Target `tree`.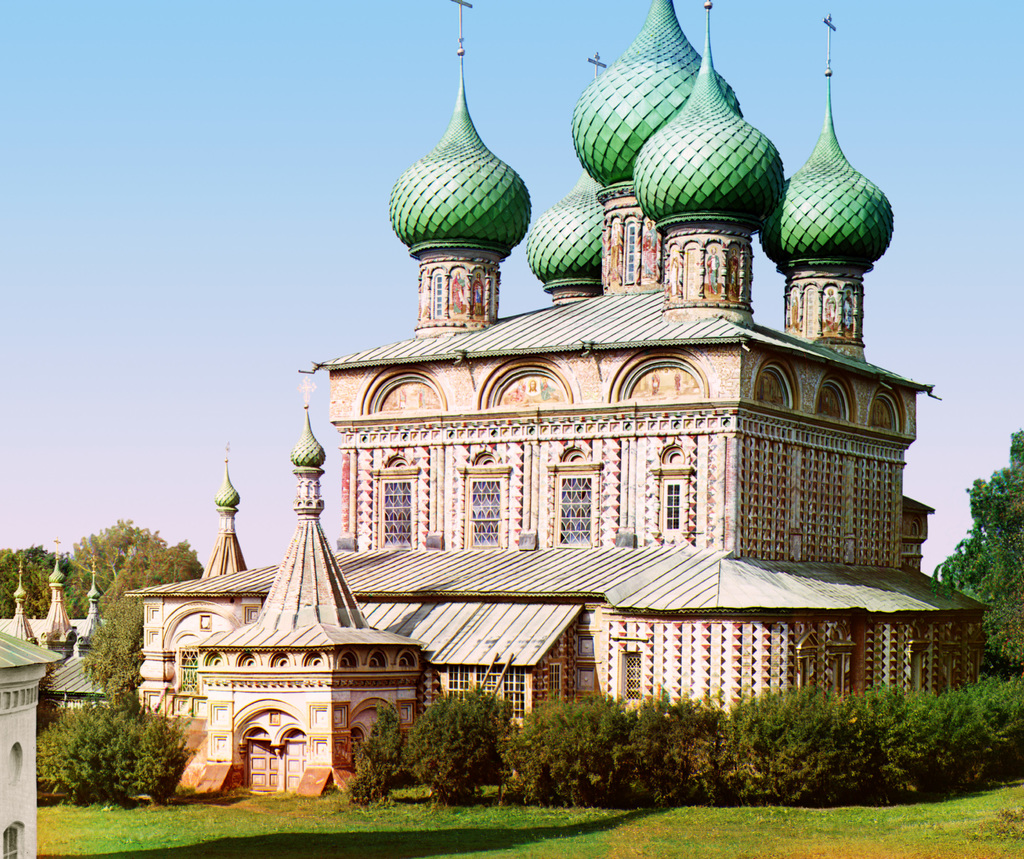
Target region: [512, 665, 1023, 815].
